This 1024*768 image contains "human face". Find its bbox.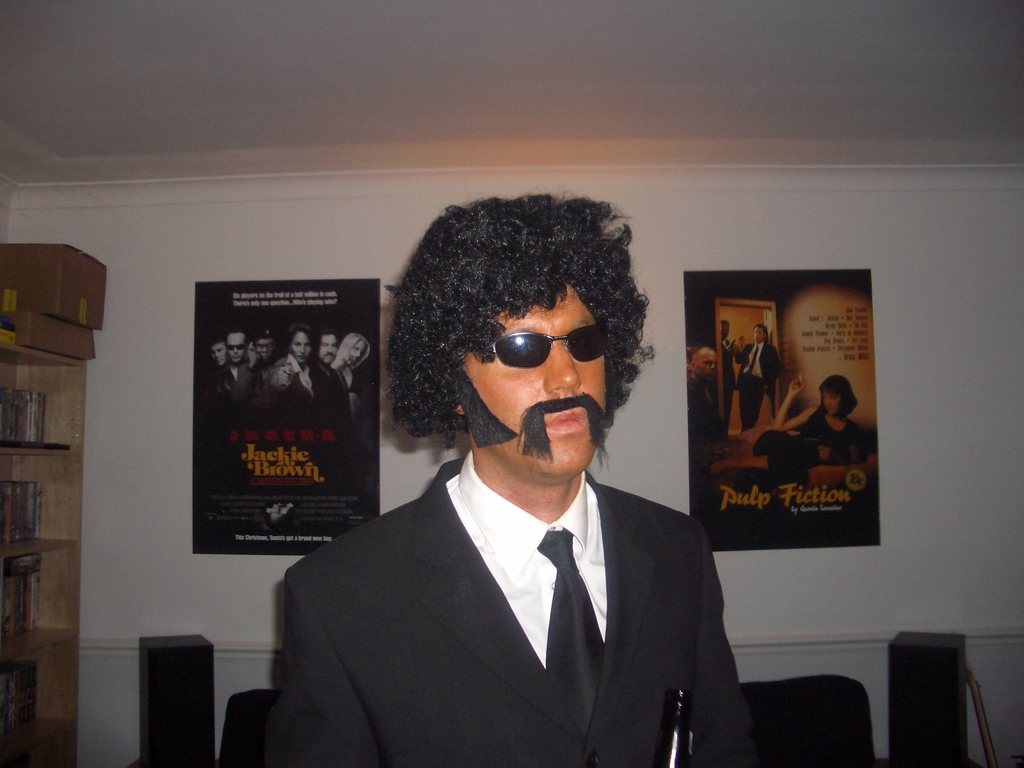
463 285 614 474.
